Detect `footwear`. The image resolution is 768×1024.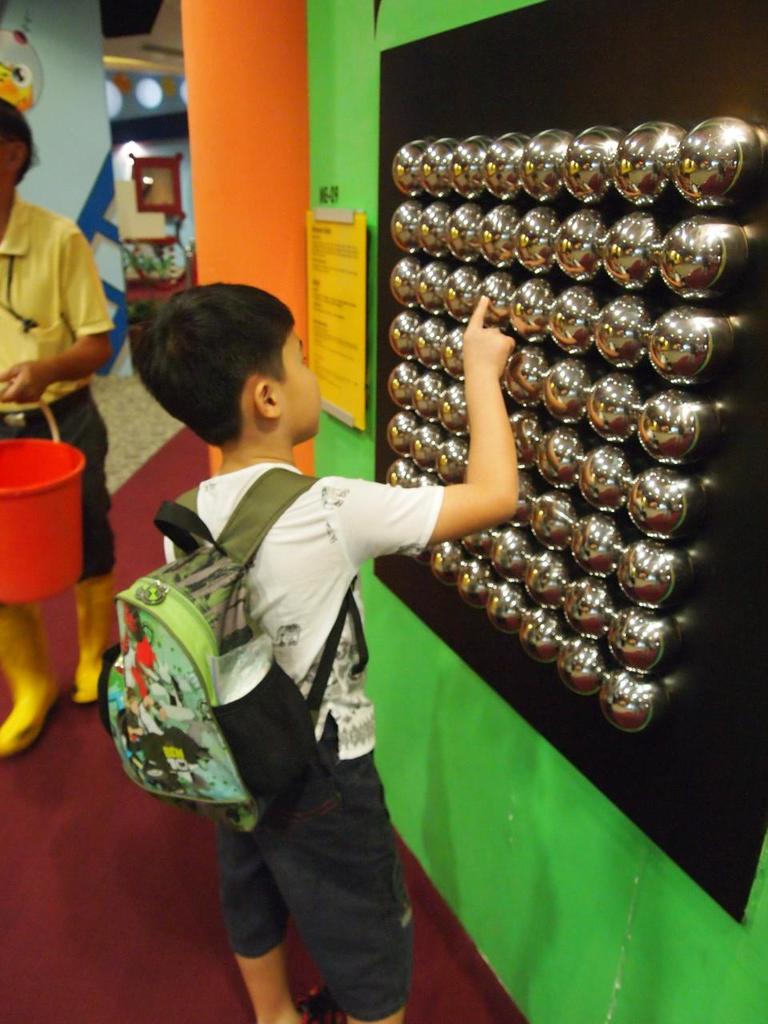
0/602/59/774.
